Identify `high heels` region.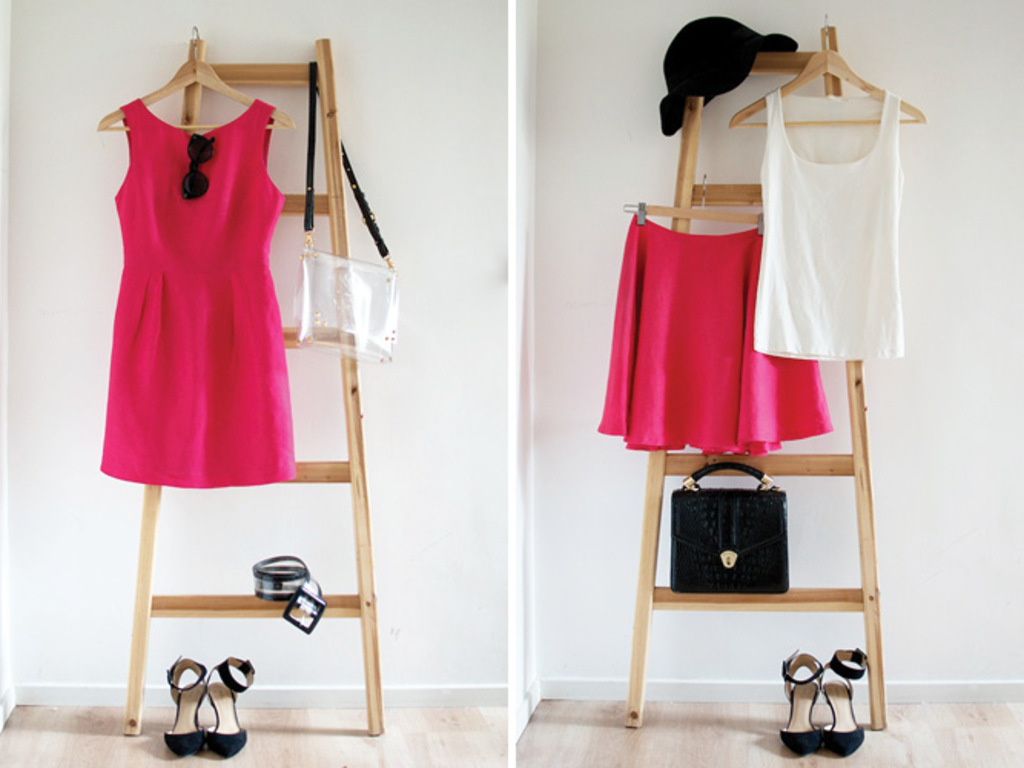
Region: [781,644,823,754].
